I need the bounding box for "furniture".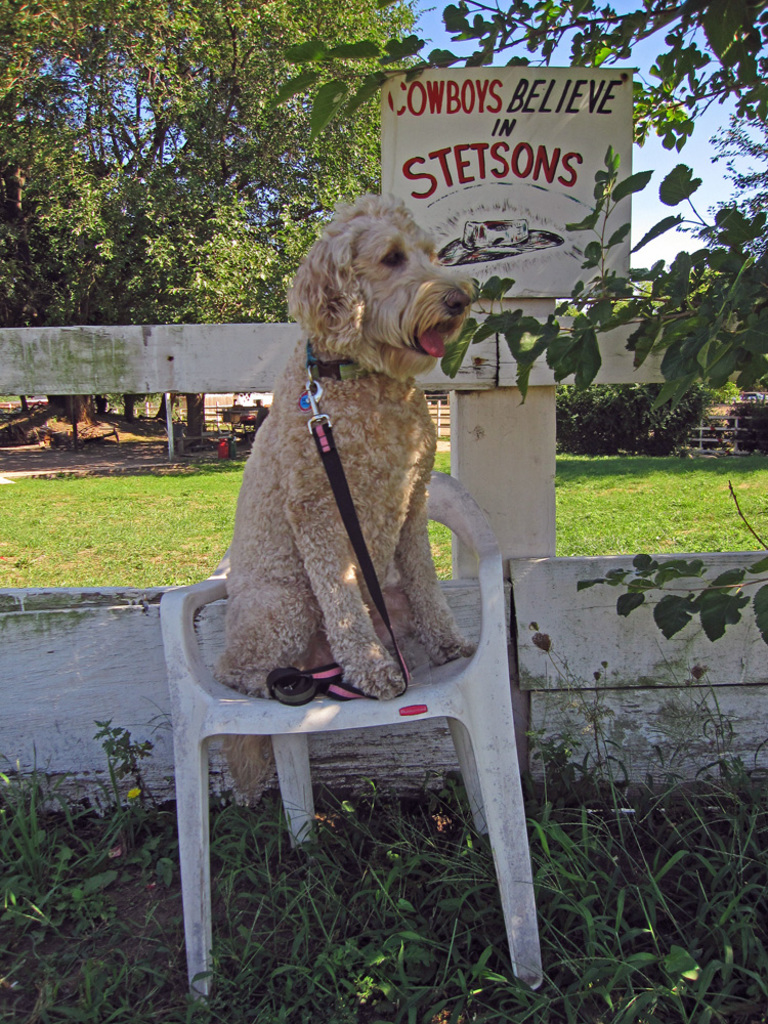
Here it is: l=158, t=467, r=532, b=1000.
